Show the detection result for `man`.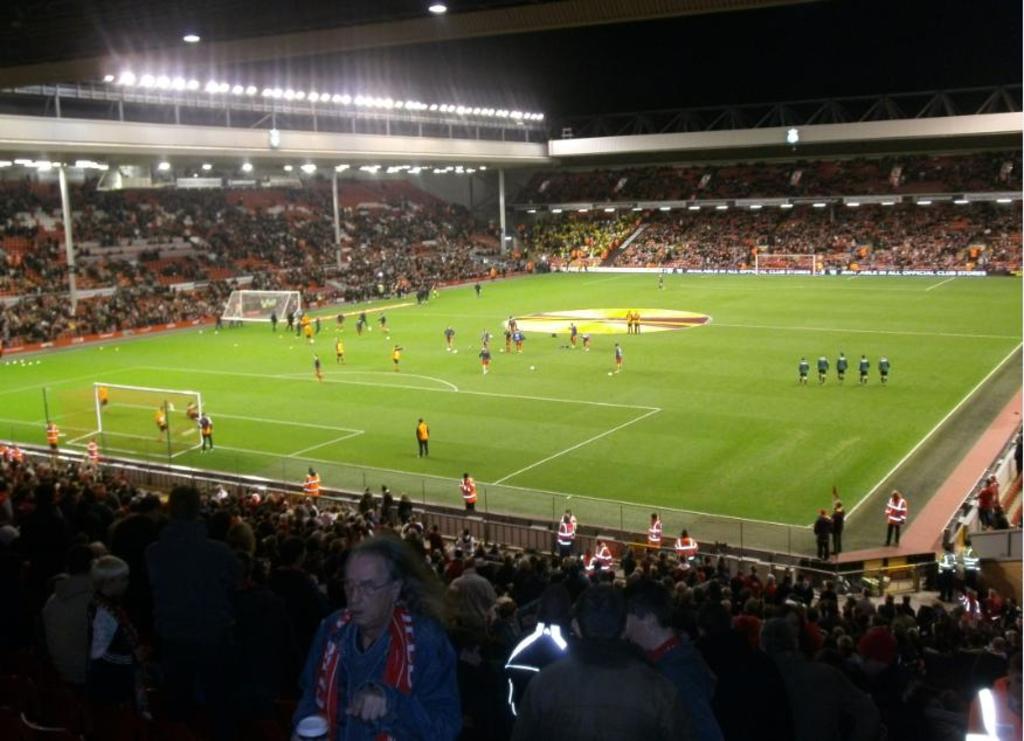
detection(635, 312, 638, 339).
